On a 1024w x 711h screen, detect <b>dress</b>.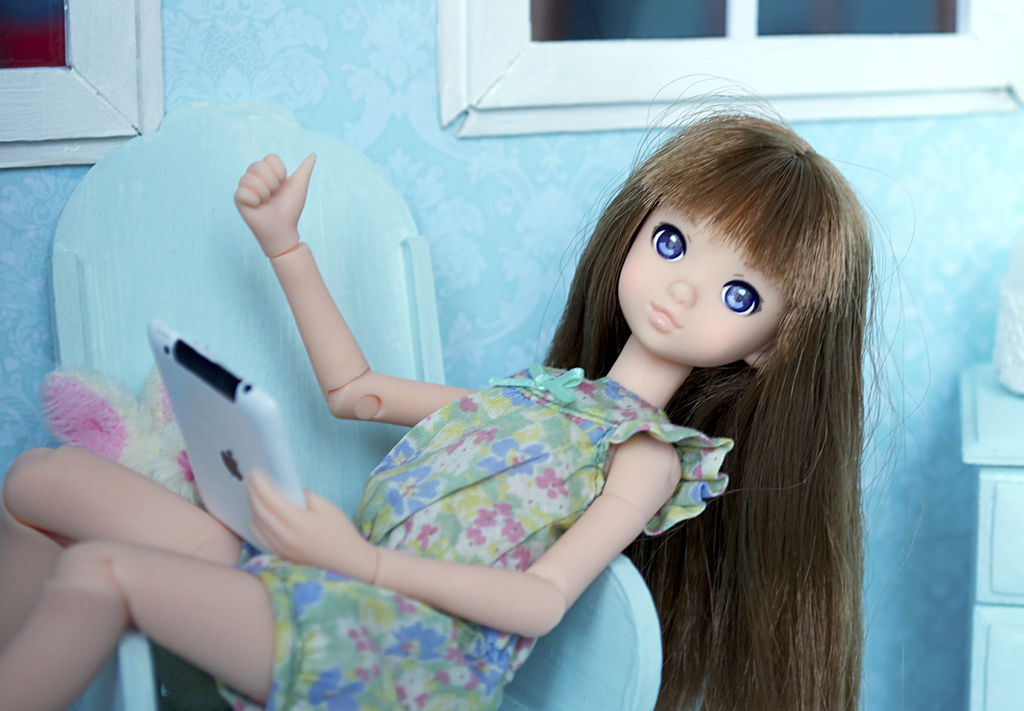
locate(214, 366, 726, 710).
